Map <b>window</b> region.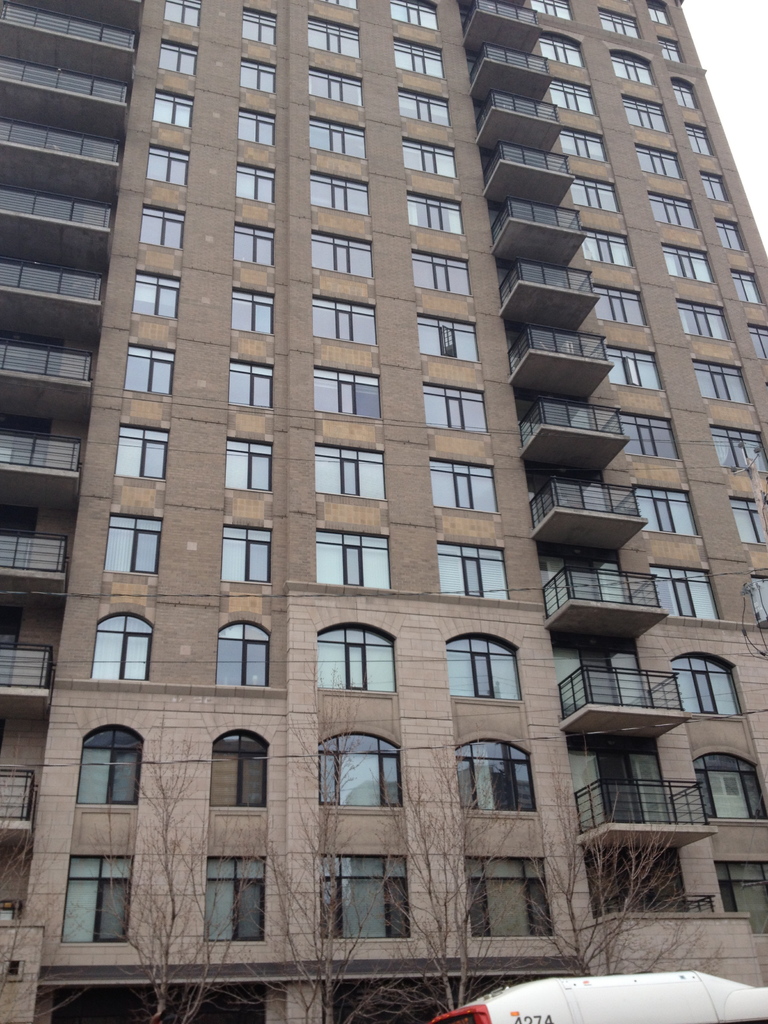
Mapped to 457:742:537:812.
